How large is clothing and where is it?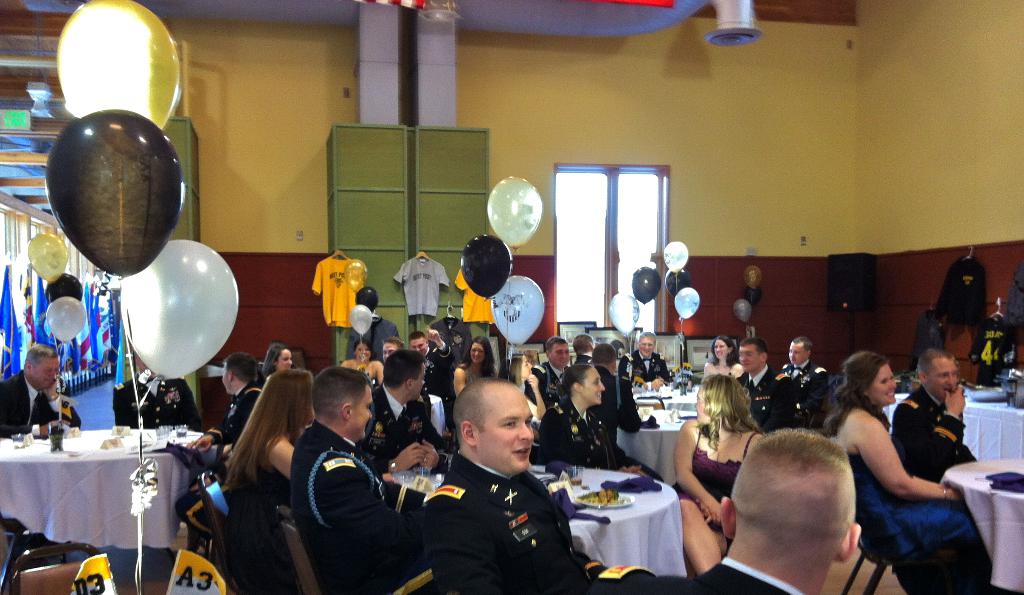
Bounding box: <box>451,271,493,322</box>.
